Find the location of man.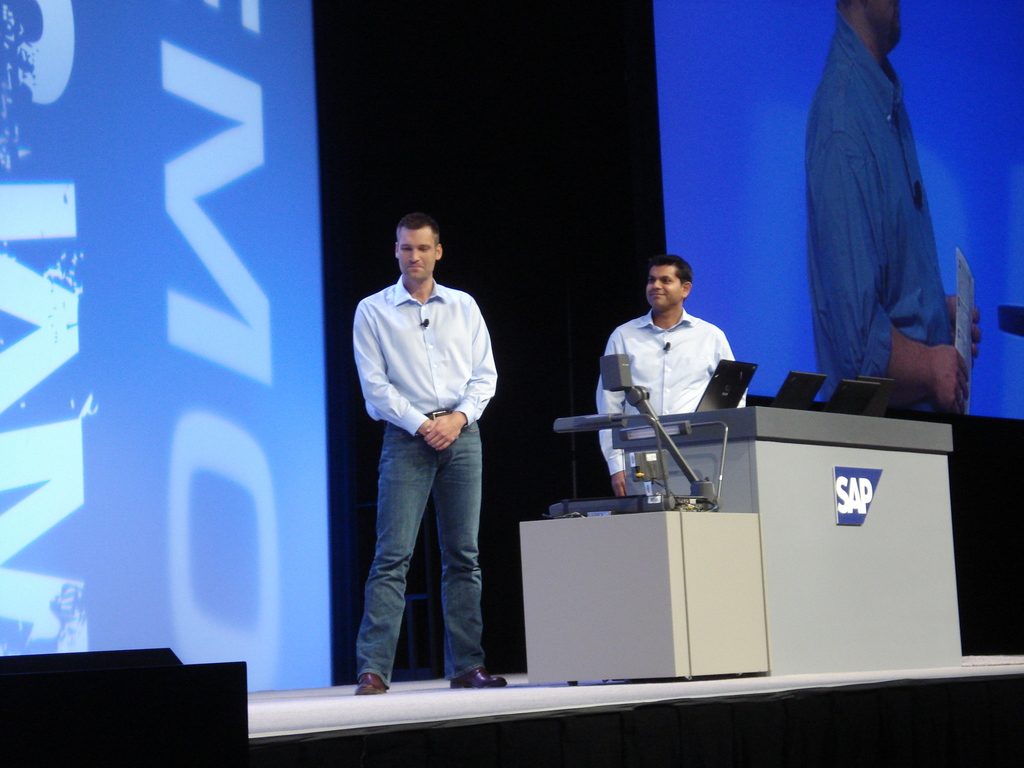
Location: {"x1": 593, "y1": 246, "x2": 749, "y2": 500}.
